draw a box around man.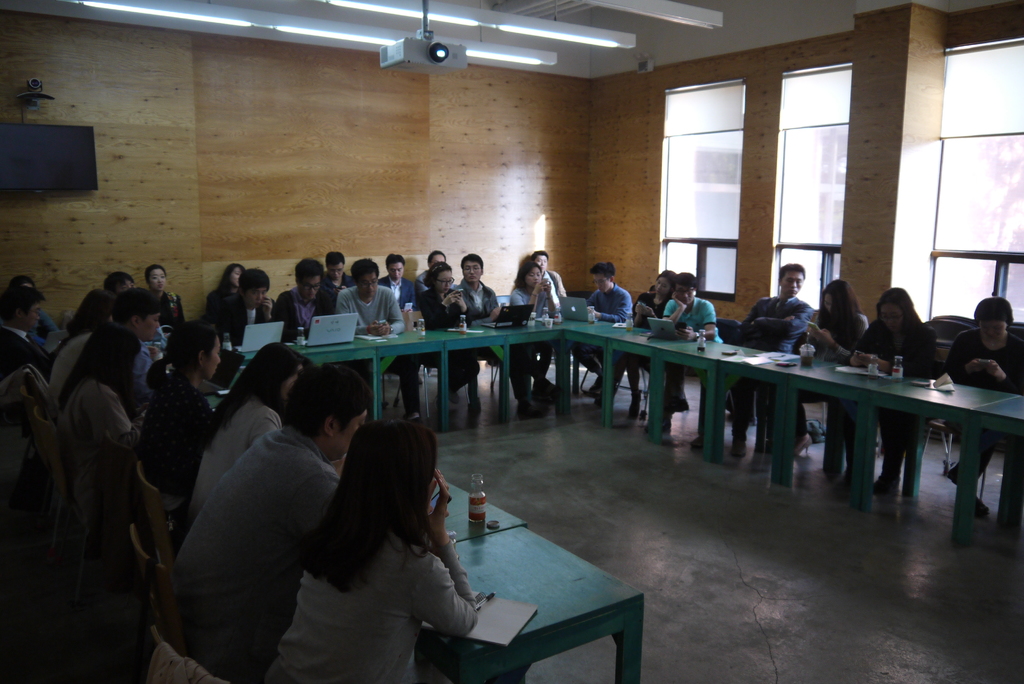
bbox=(316, 245, 353, 304).
